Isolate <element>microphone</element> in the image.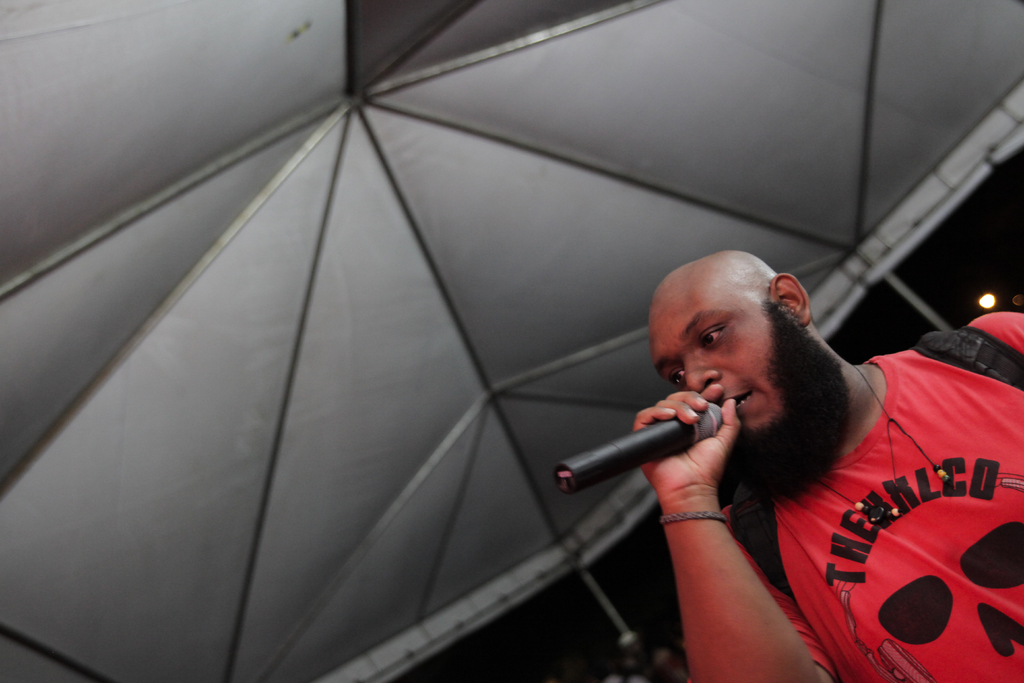
Isolated region: detection(556, 397, 733, 500).
